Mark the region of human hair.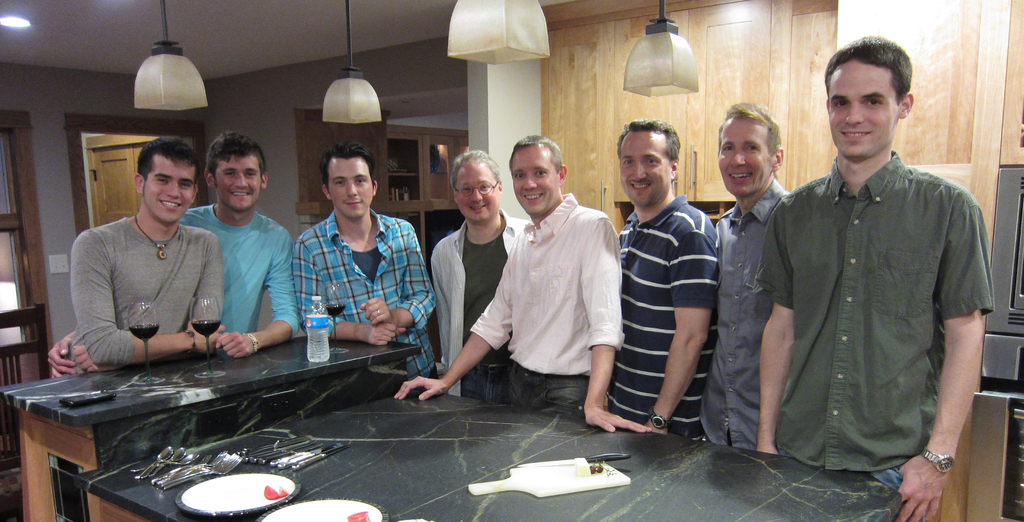
Region: {"left": 714, "top": 101, "right": 780, "bottom": 159}.
